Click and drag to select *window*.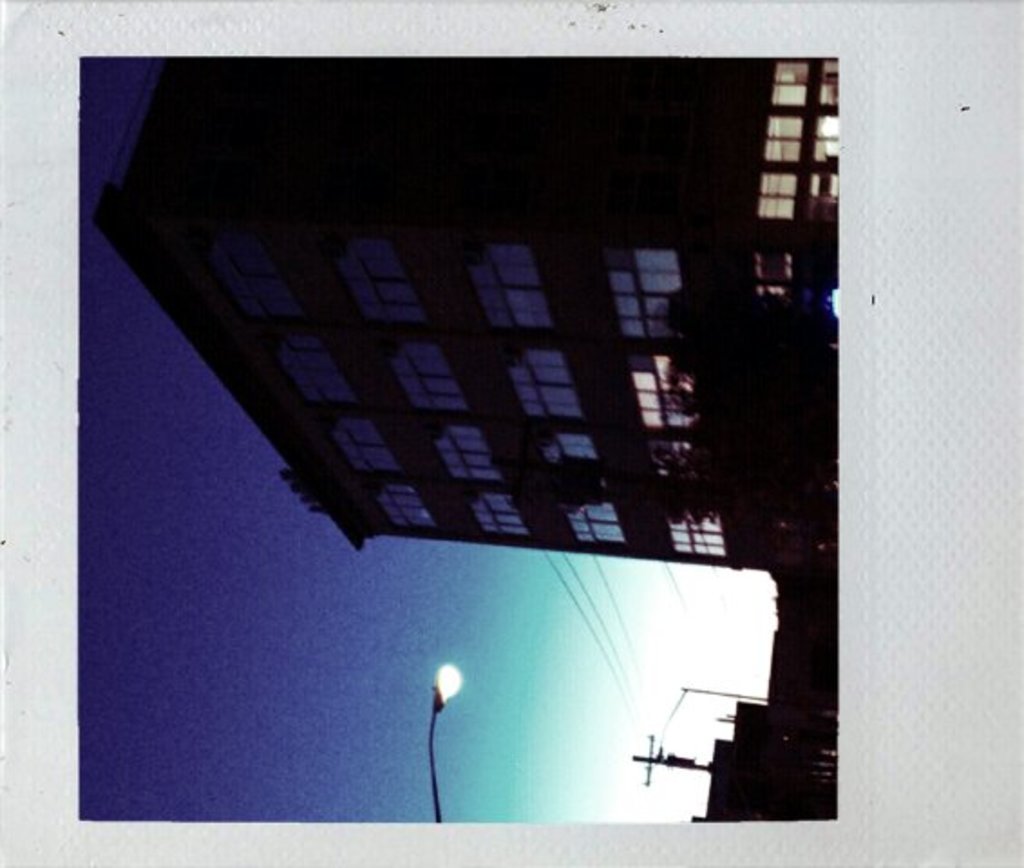
Selection: [432,421,499,481].
